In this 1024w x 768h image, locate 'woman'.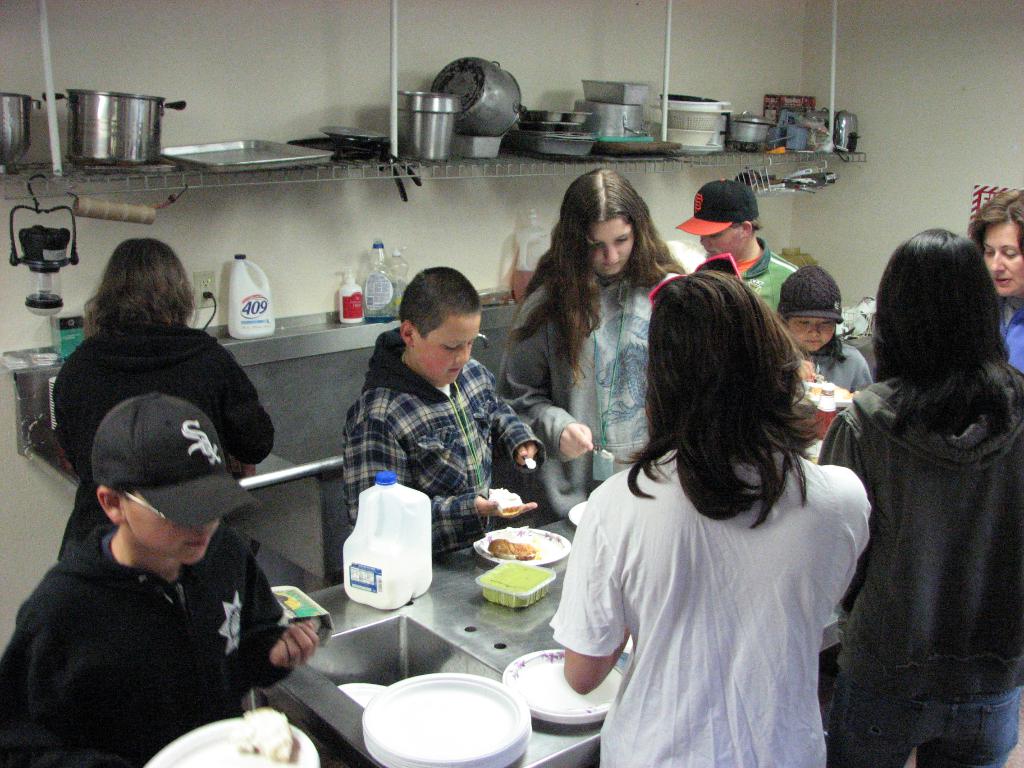
Bounding box: x1=953, y1=182, x2=1023, y2=371.
